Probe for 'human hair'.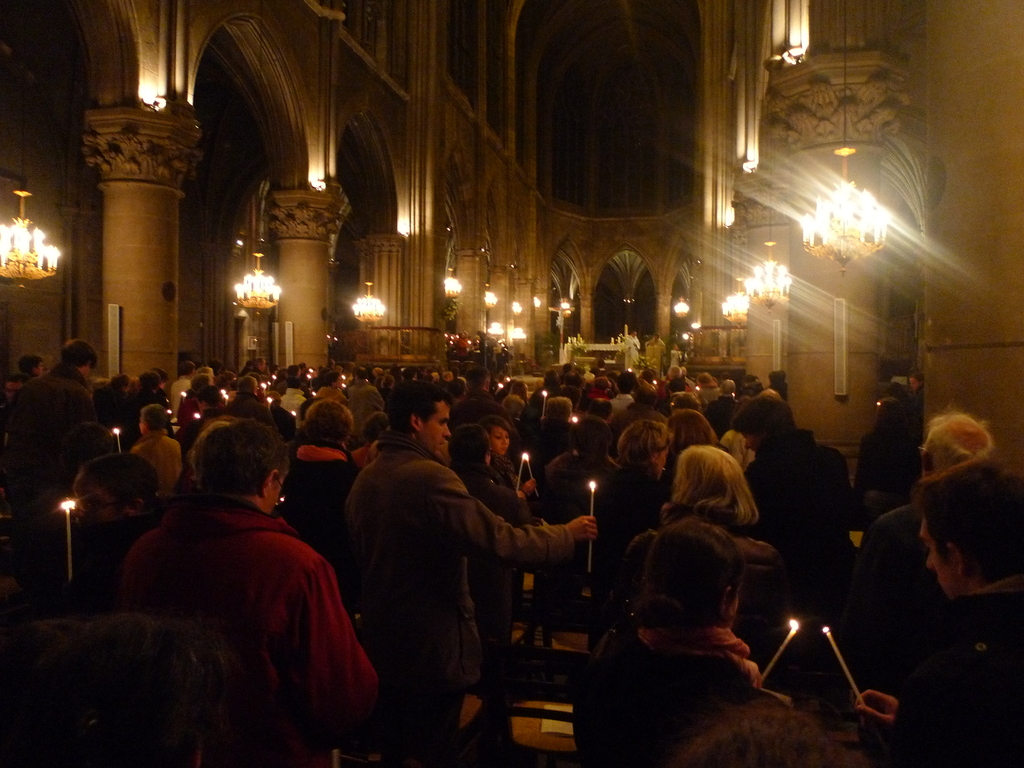
Probe result: bbox(731, 392, 799, 445).
